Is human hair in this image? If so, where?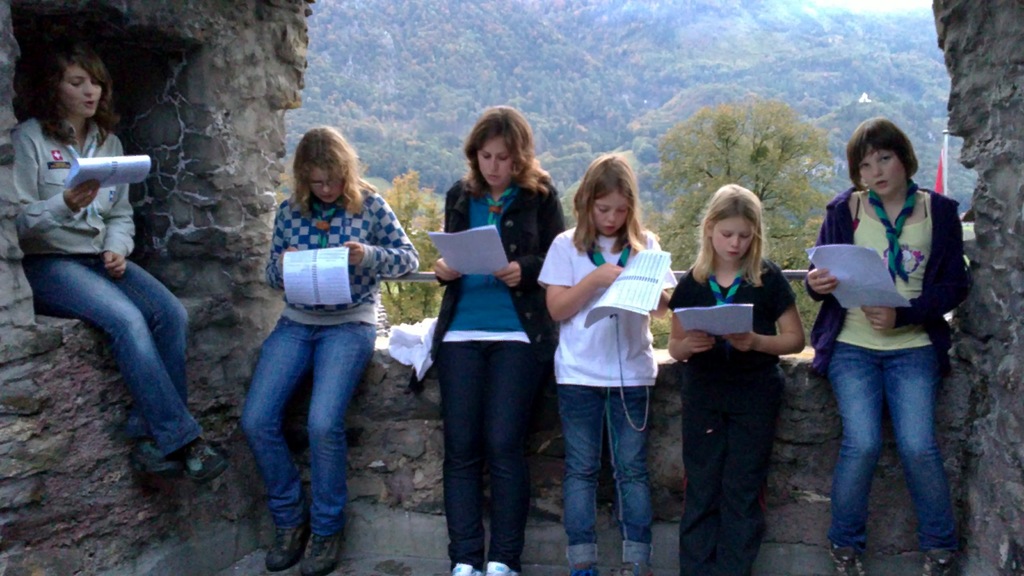
Yes, at x1=294, y1=124, x2=372, y2=209.
